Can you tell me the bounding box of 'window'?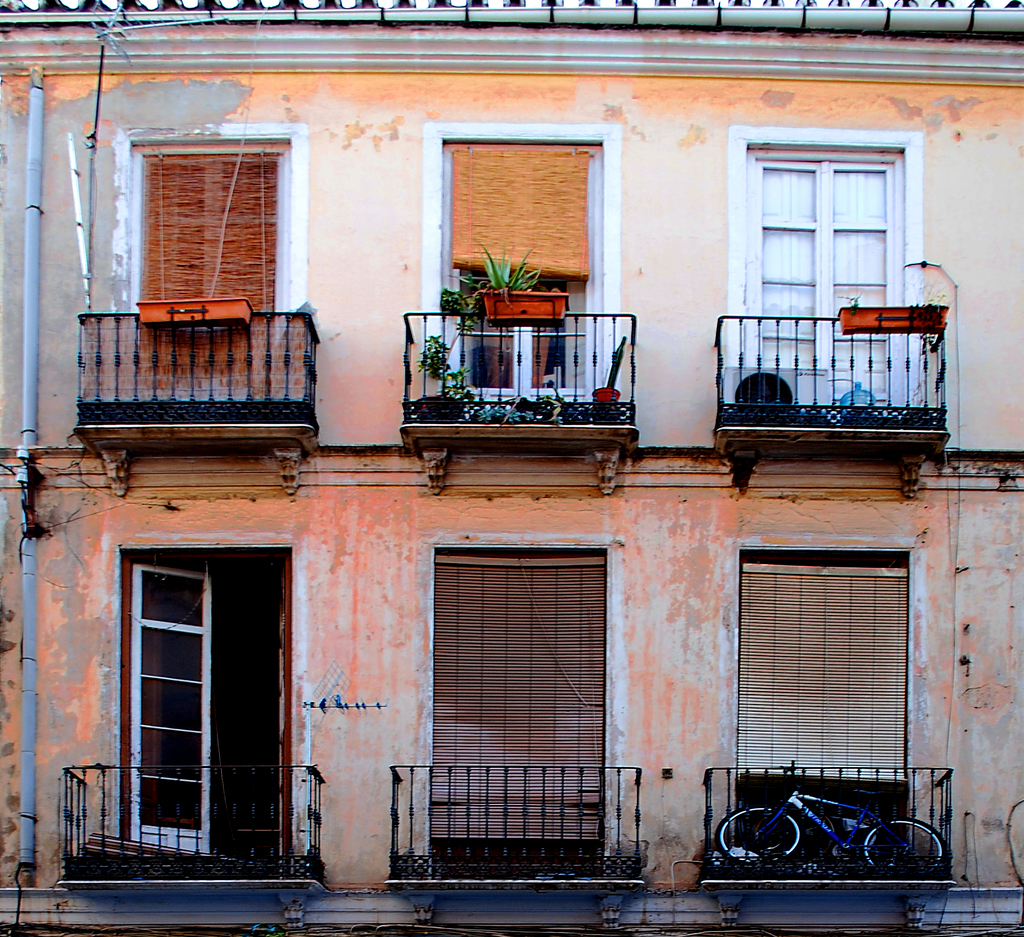
x1=422, y1=122, x2=619, y2=405.
